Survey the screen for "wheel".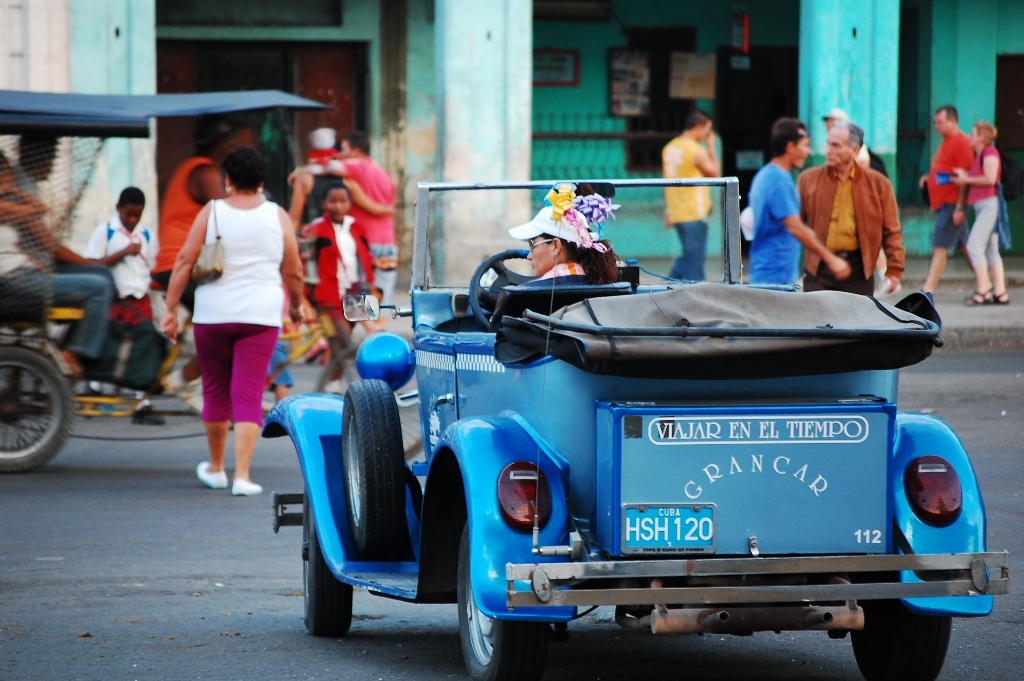
Survey found: detection(841, 591, 950, 680).
